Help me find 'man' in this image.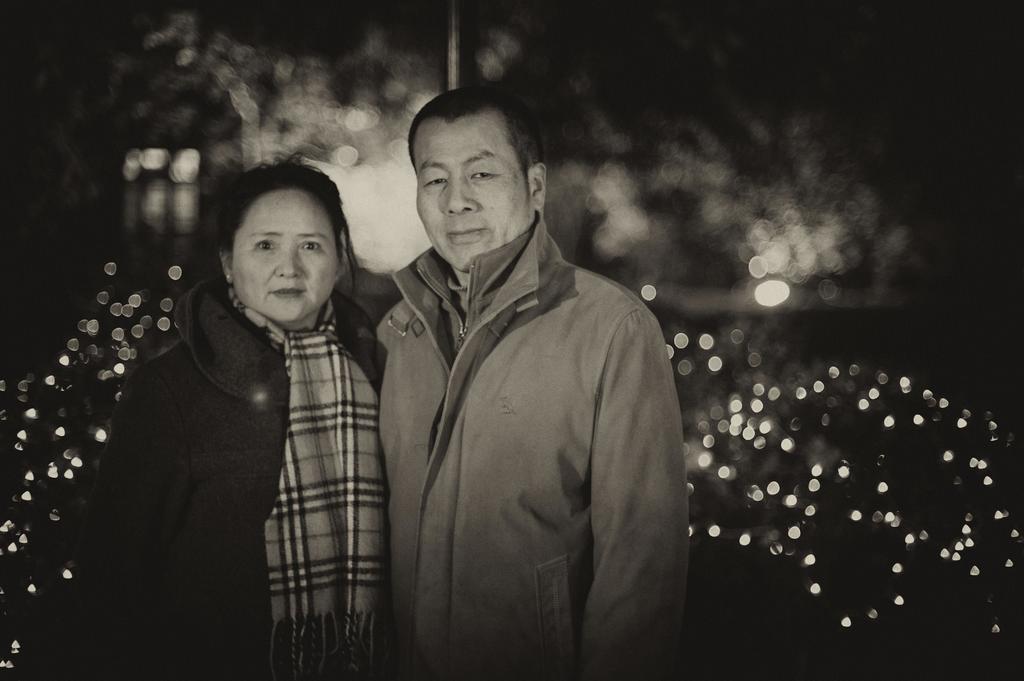
Found it: BBox(356, 81, 691, 680).
